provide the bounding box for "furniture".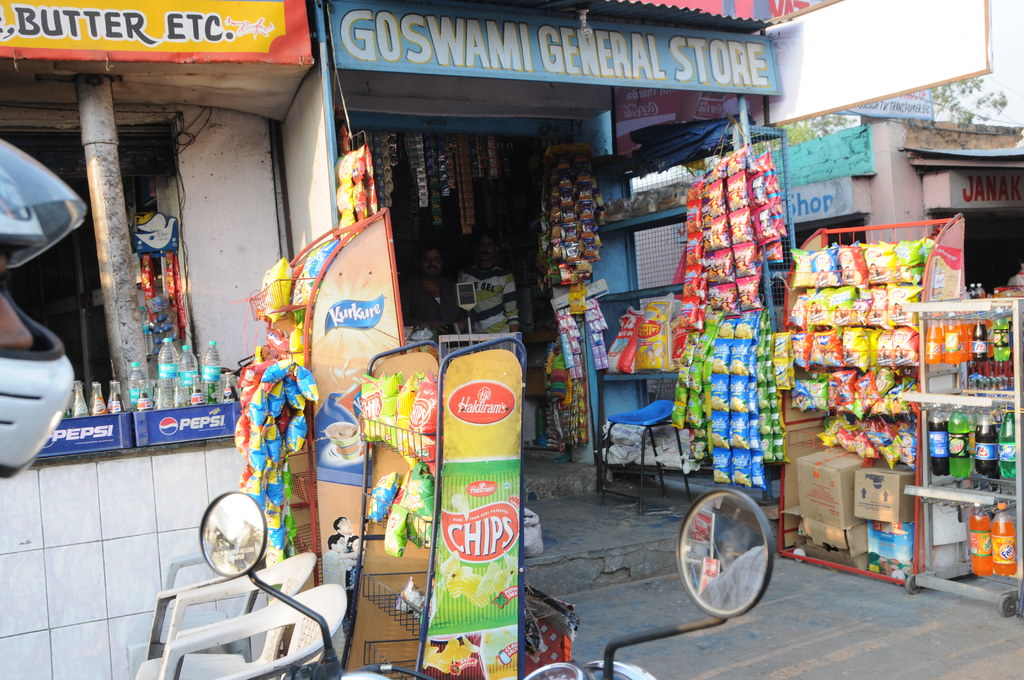
(164,583,350,679).
